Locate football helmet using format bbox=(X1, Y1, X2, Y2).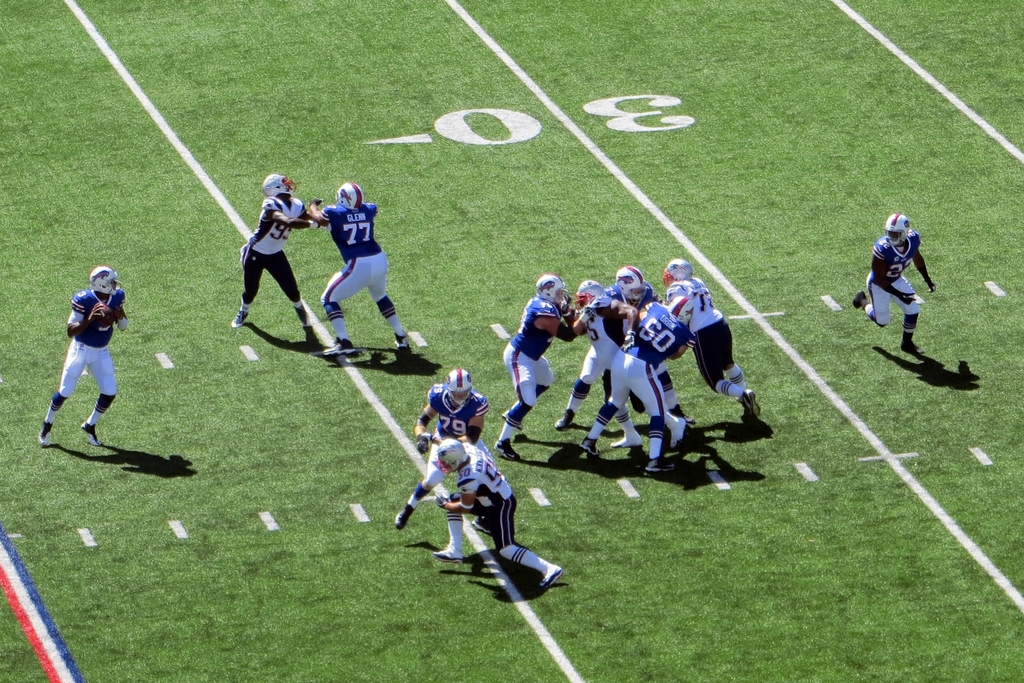
bbox=(434, 439, 473, 475).
